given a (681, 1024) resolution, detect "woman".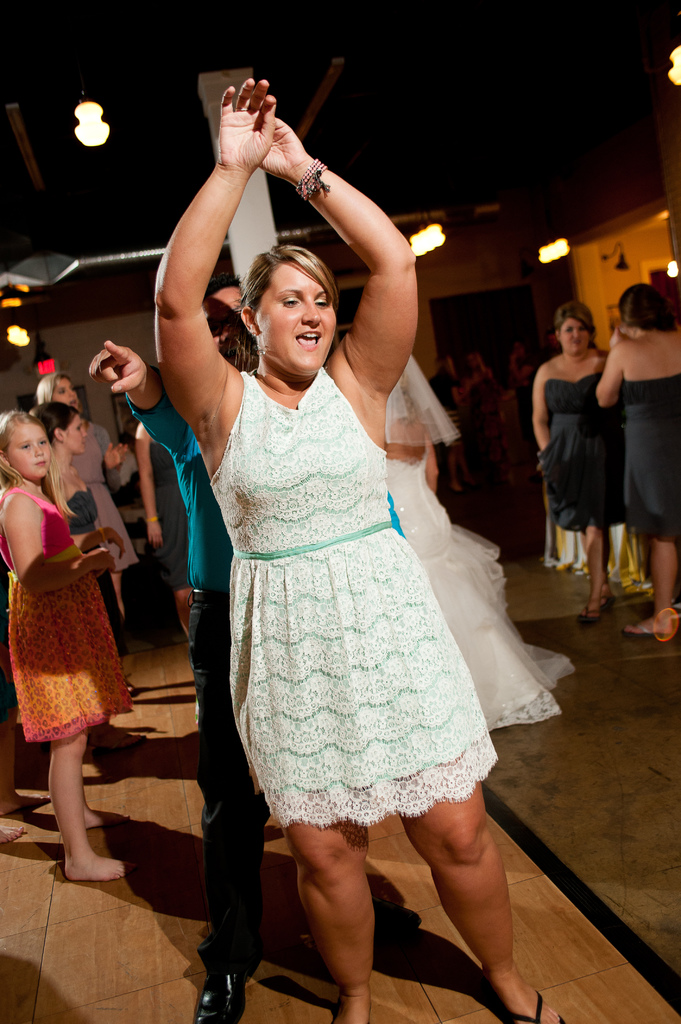
select_region(456, 347, 509, 460).
